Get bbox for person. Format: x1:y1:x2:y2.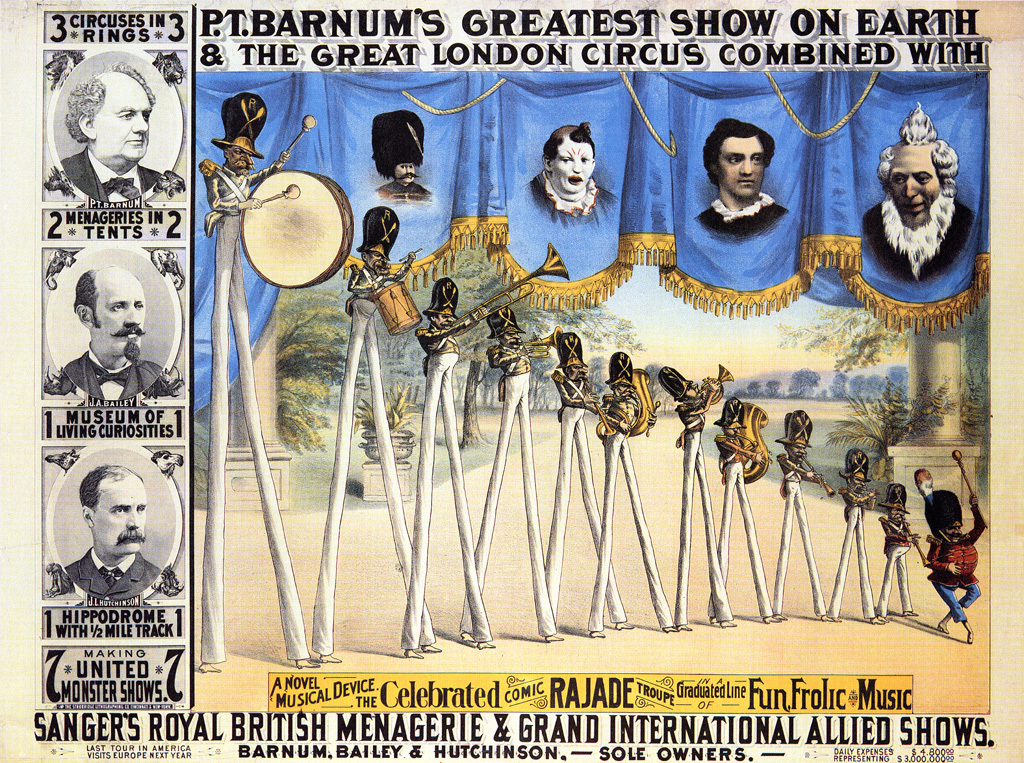
772:409:828:621.
